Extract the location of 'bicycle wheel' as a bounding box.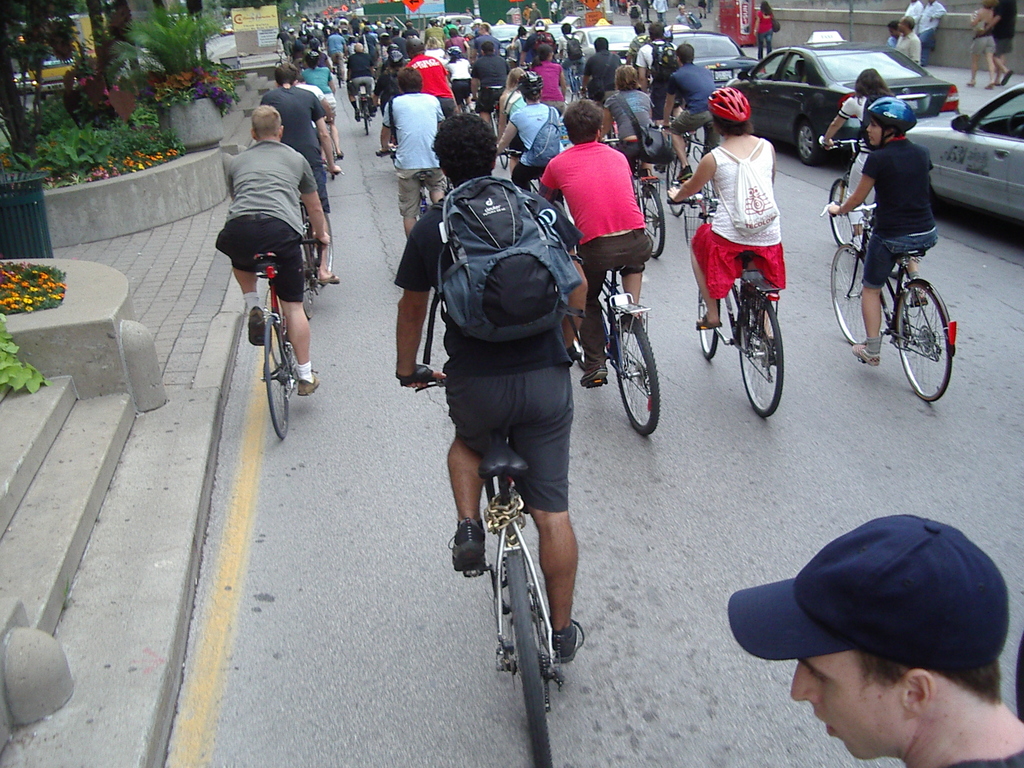
box(827, 178, 854, 249).
